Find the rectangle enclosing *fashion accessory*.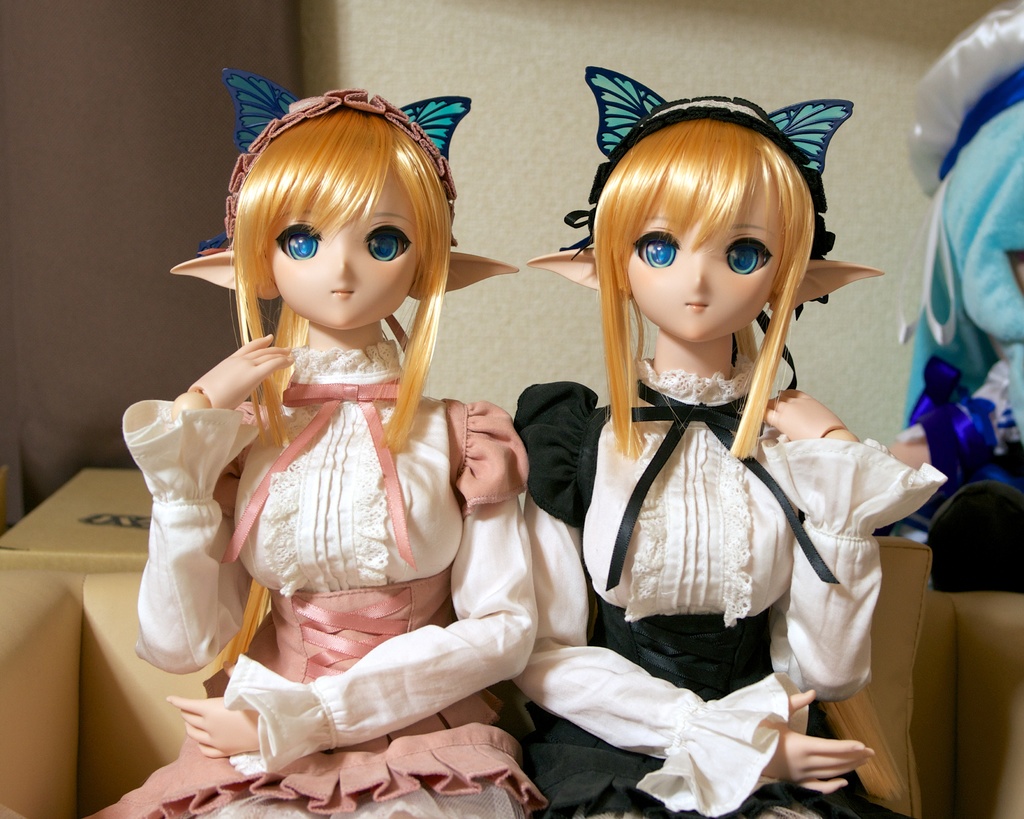
locate(220, 316, 417, 571).
